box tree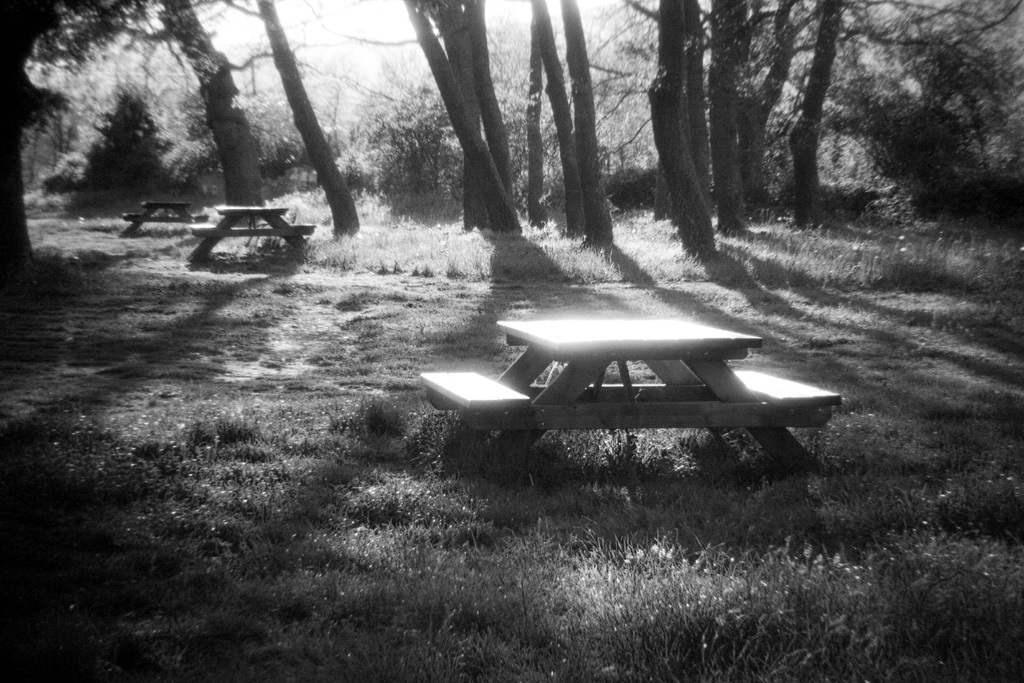
bbox=[129, 0, 273, 214]
